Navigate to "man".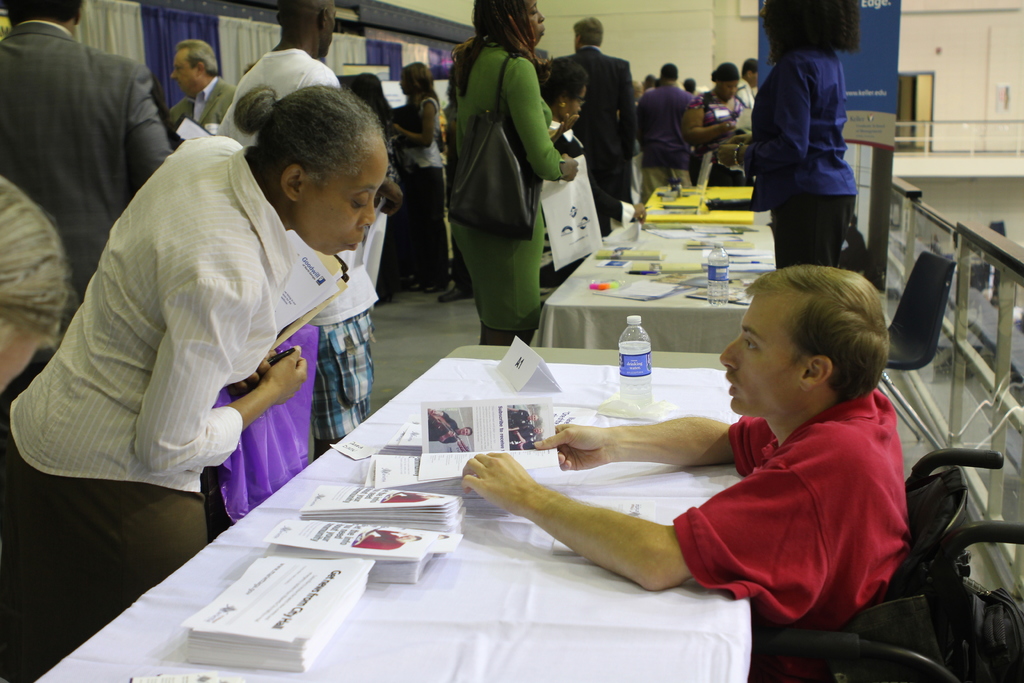
Navigation target: Rect(220, 0, 402, 463).
